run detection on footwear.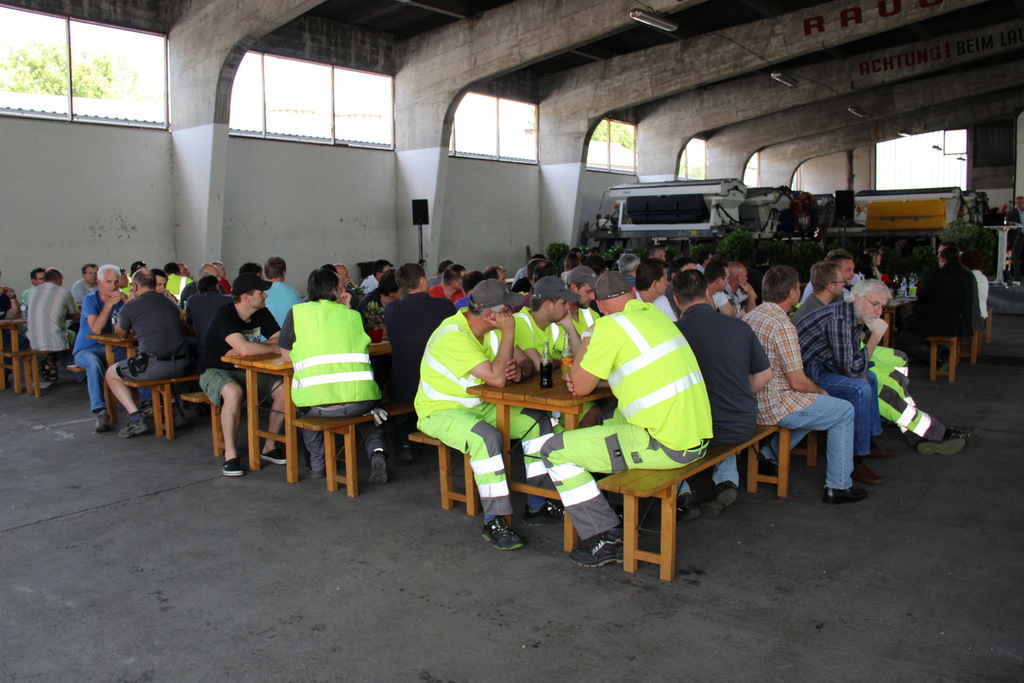
Result: (x1=675, y1=500, x2=700, y2=526).
